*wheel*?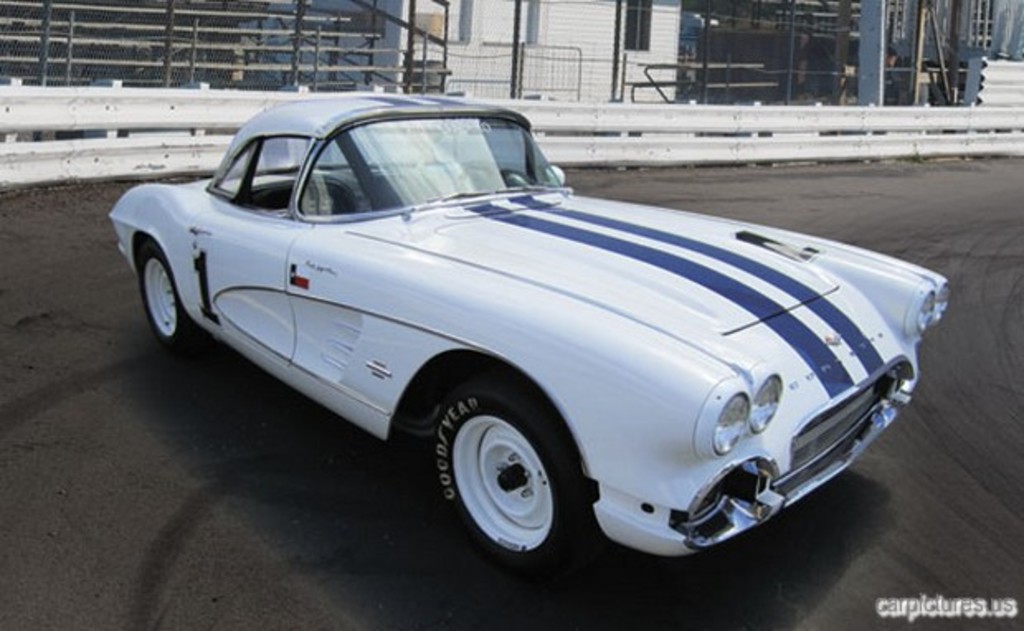
139 235 197 349
